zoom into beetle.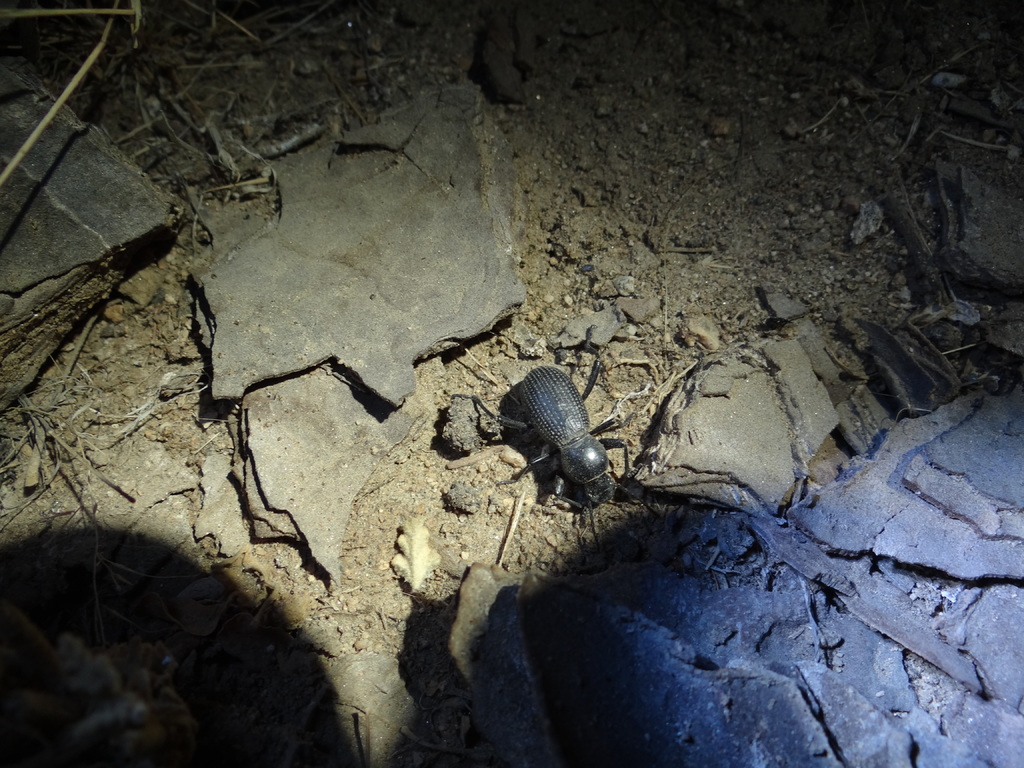
Zoom target: 499/353/646/516.
